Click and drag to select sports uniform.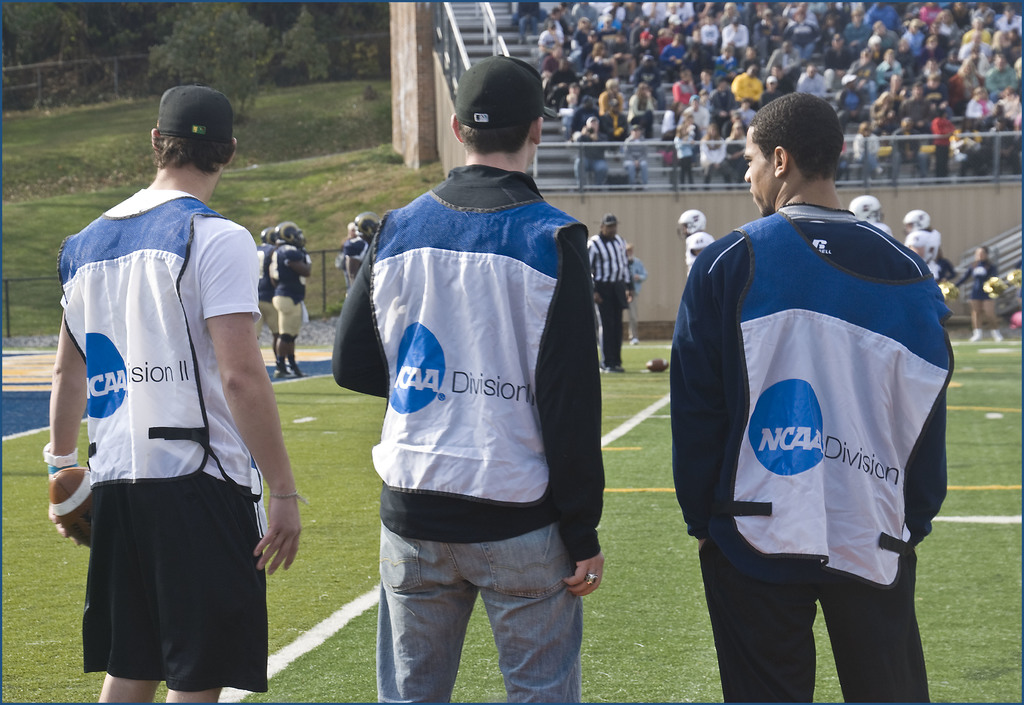
Selection: {"x1": 589, "y1": 230, "x2": 634, "y2": 360}.
